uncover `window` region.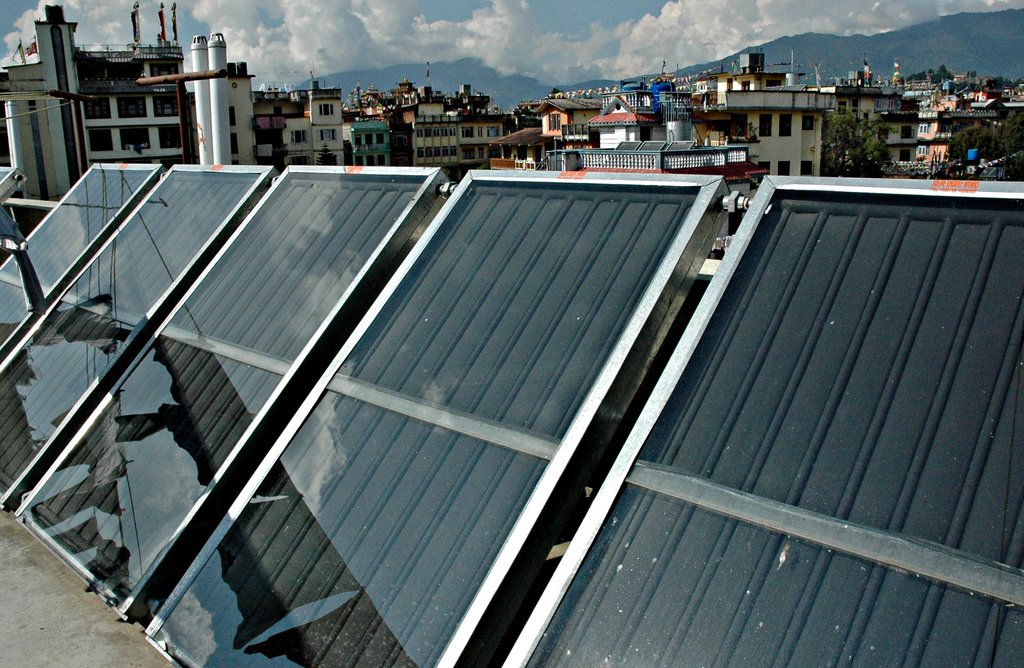
Uncovered: region(803, 115, 816, 134).
